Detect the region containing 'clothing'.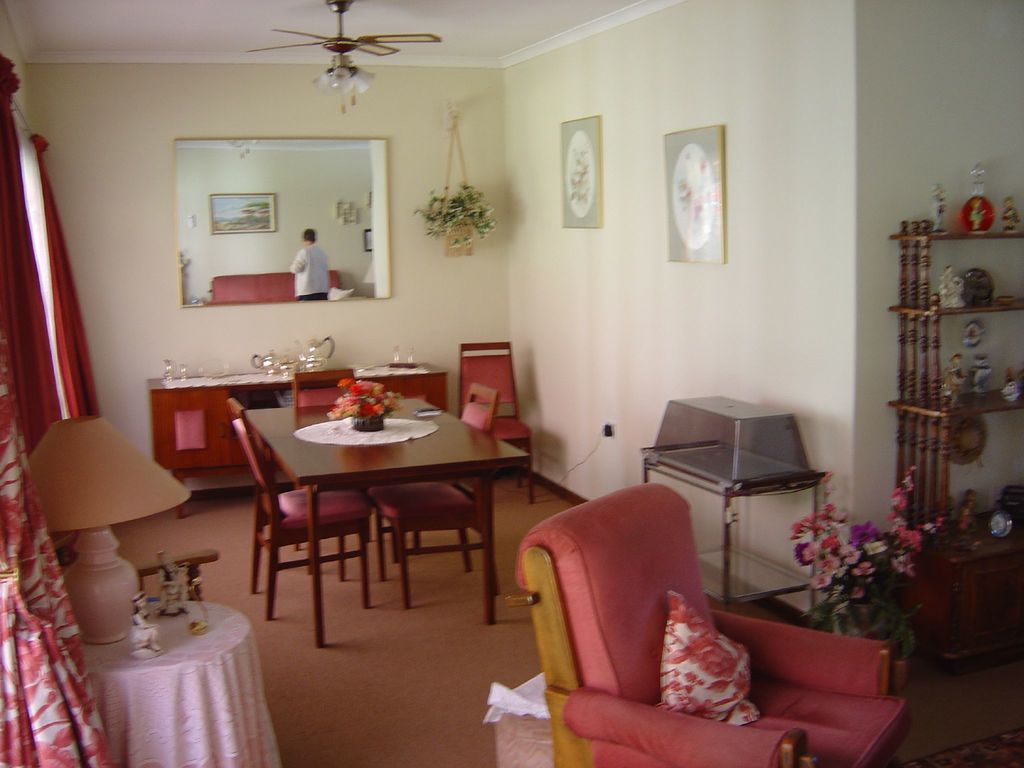
bbox(291, 246, 326, 302).
